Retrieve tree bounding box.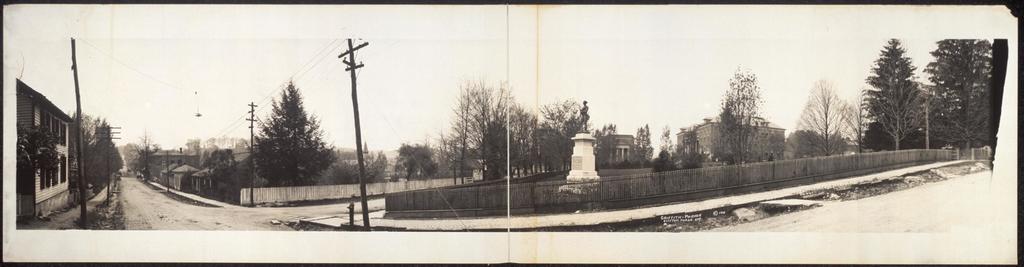
Bounding box: bbox(79, 122, 129, 172).
